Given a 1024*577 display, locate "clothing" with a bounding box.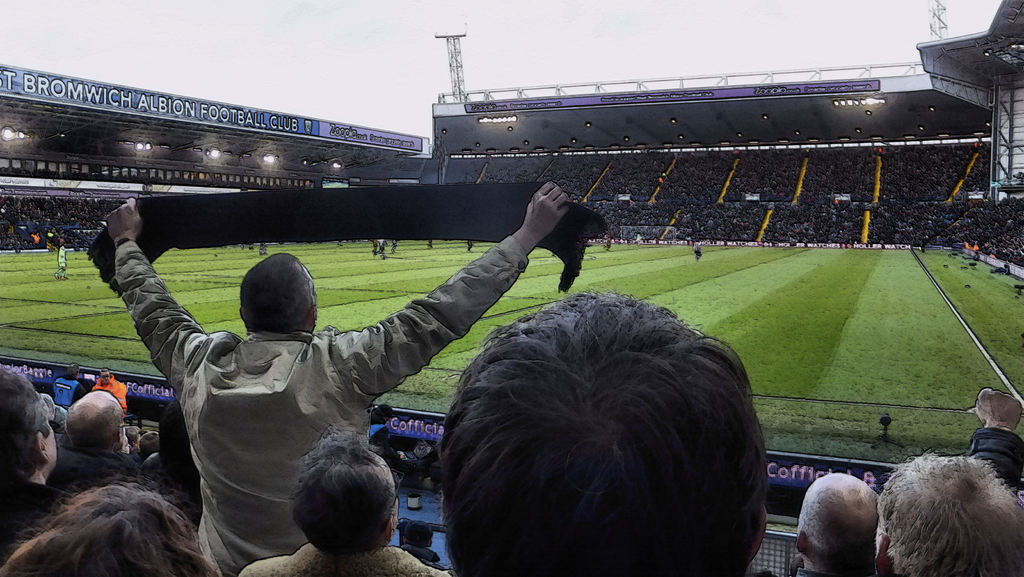
Located: [left=234, top=548, right=450, bottom=576].
